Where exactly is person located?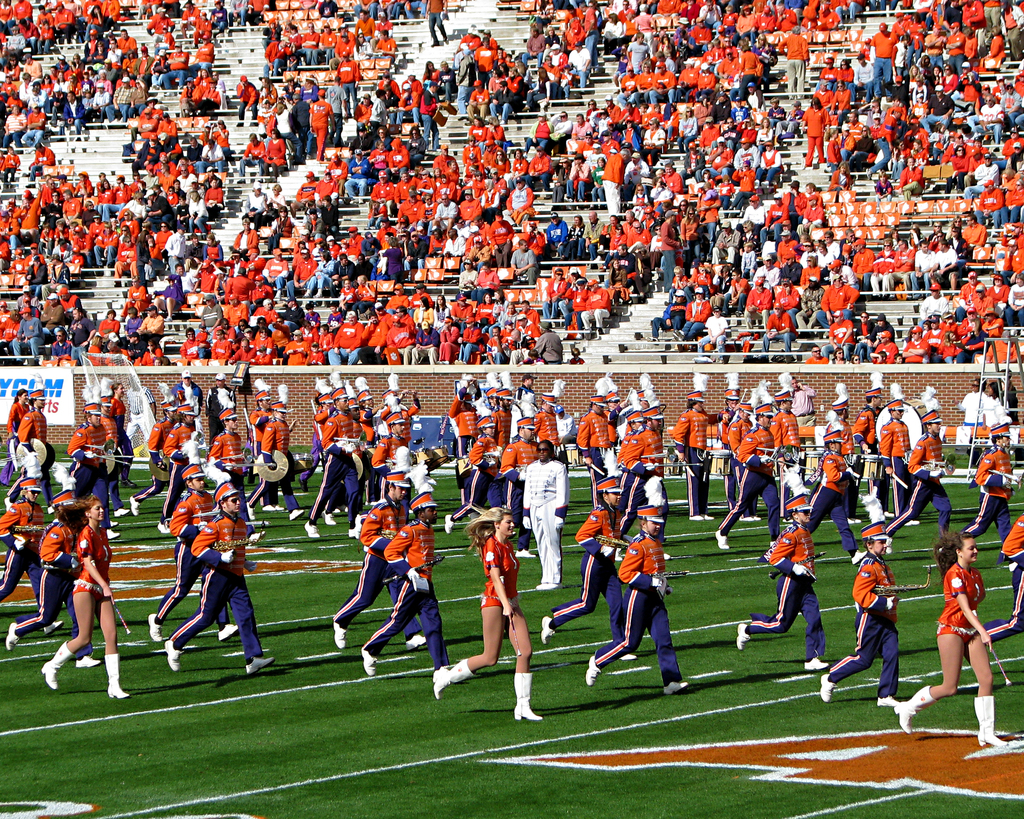
Its bounding box is pyautogui.locateOnScreen(161, 473, 281, 683).
